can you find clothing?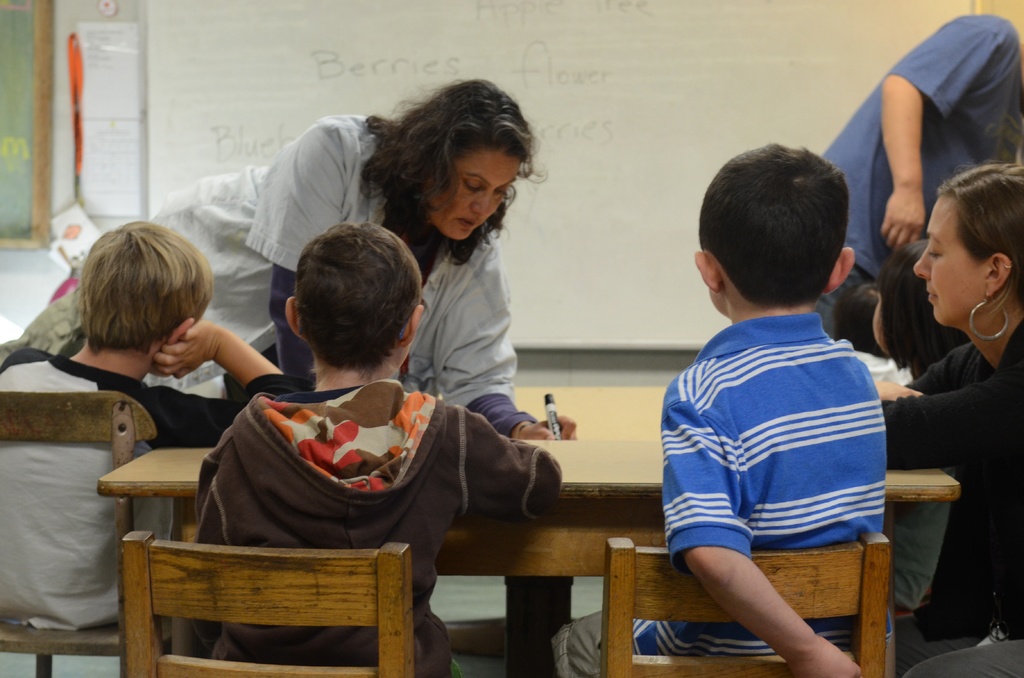
Yes, bounding box: Rect(182, 317, 556, 612).
